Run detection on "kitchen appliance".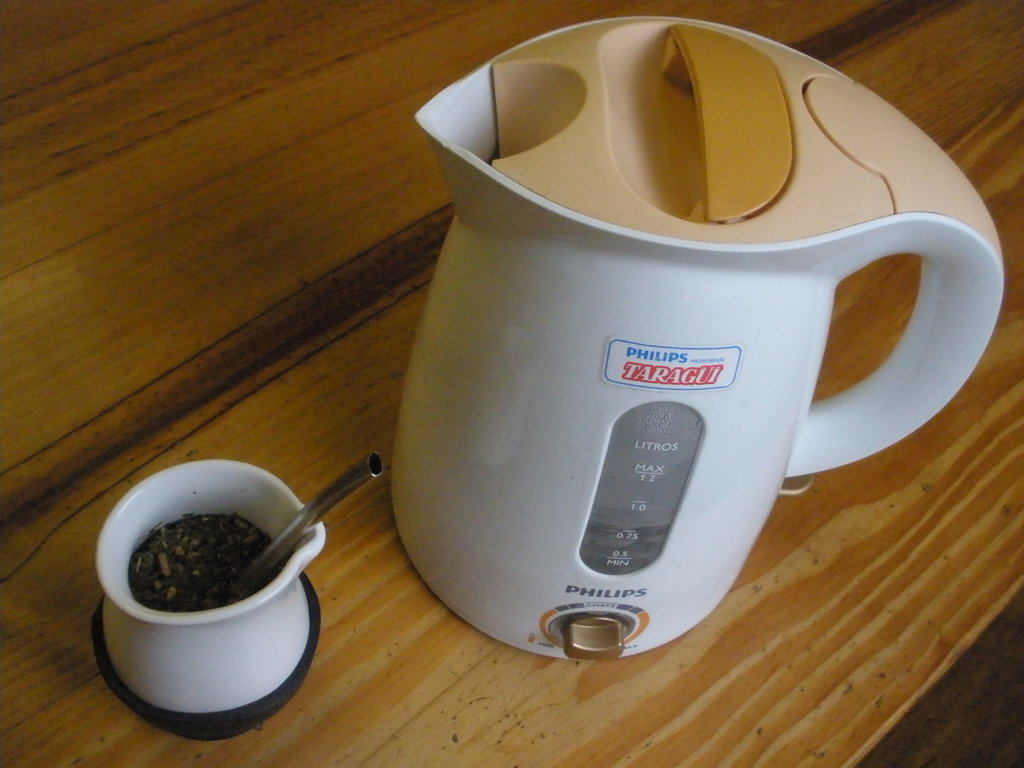
Result: x1=392 y1=13 x2=1009 y2=664.
